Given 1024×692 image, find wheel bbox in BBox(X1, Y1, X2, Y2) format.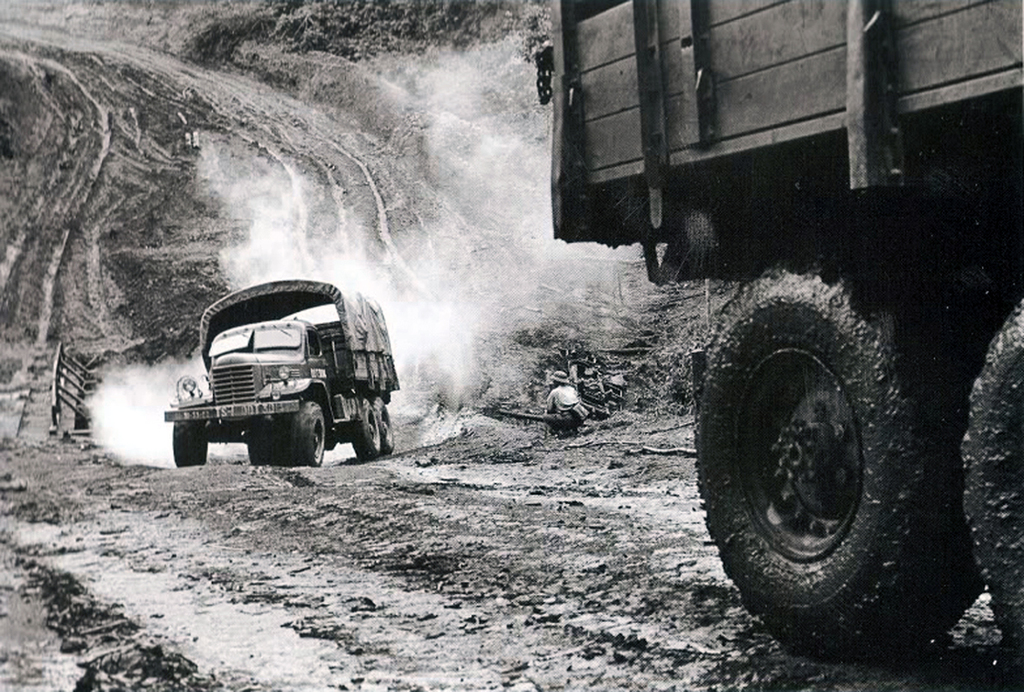
BBox(350, 404, 383, 462).
